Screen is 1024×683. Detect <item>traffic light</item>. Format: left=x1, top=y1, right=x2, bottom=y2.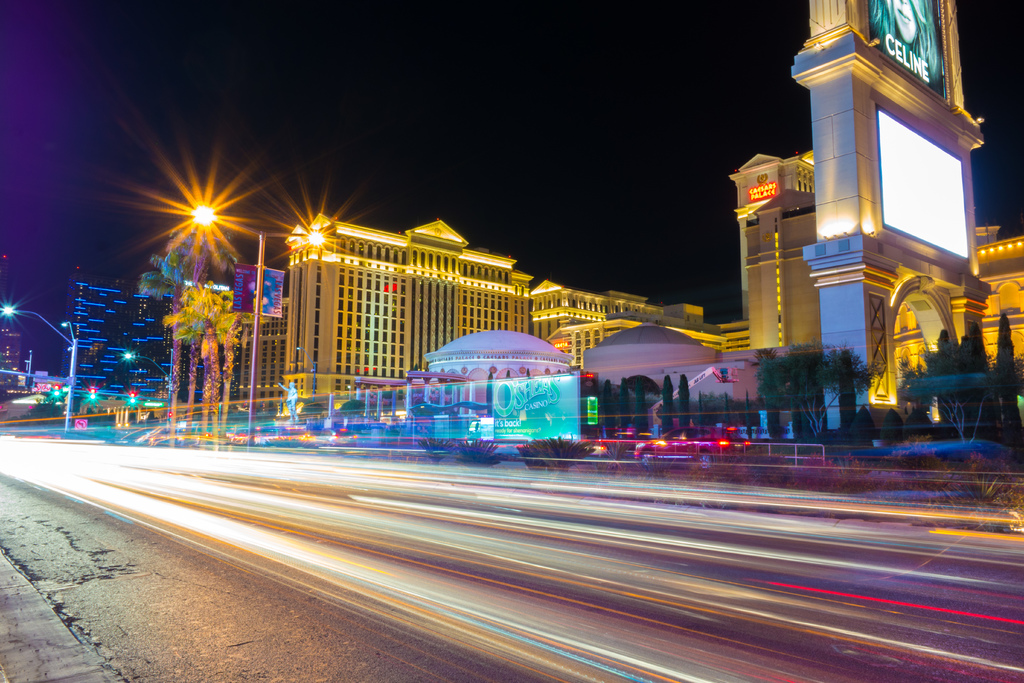
left=54, top=384, right=60, bottom=397.
